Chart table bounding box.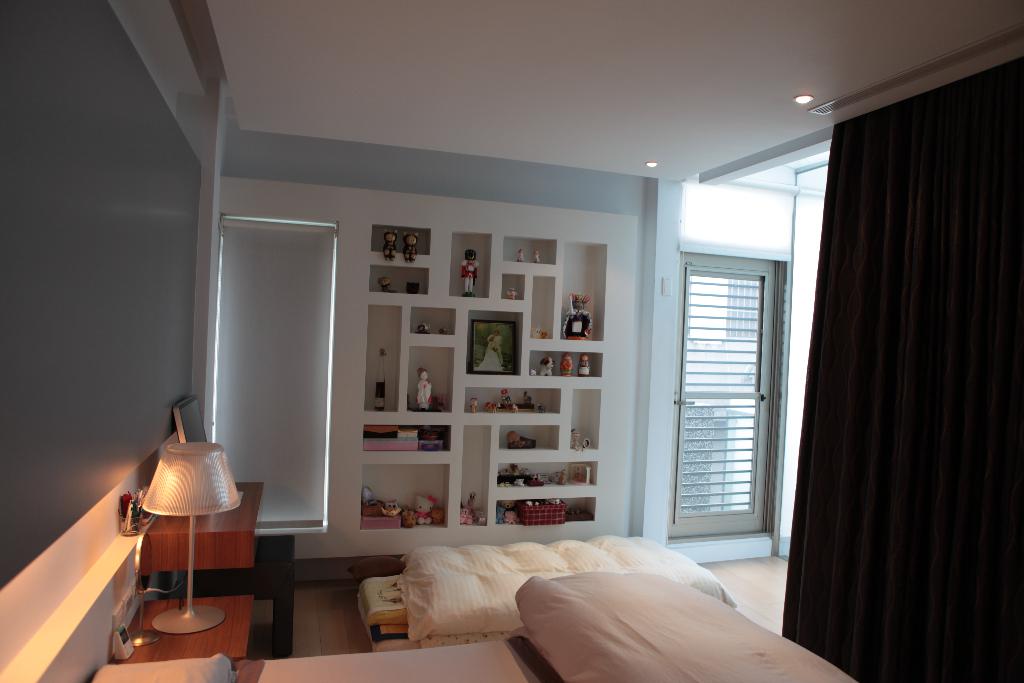
Charted: locate(141, 474, 262, 571).
